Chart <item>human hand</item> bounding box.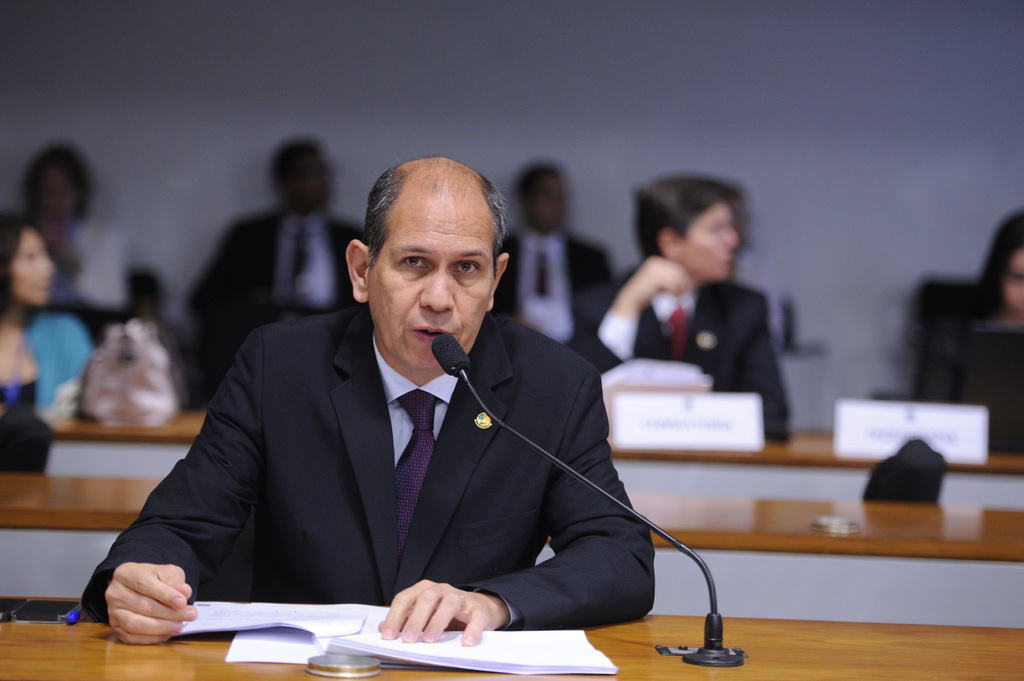
Charted: locate(102, 558, 194, 646).
